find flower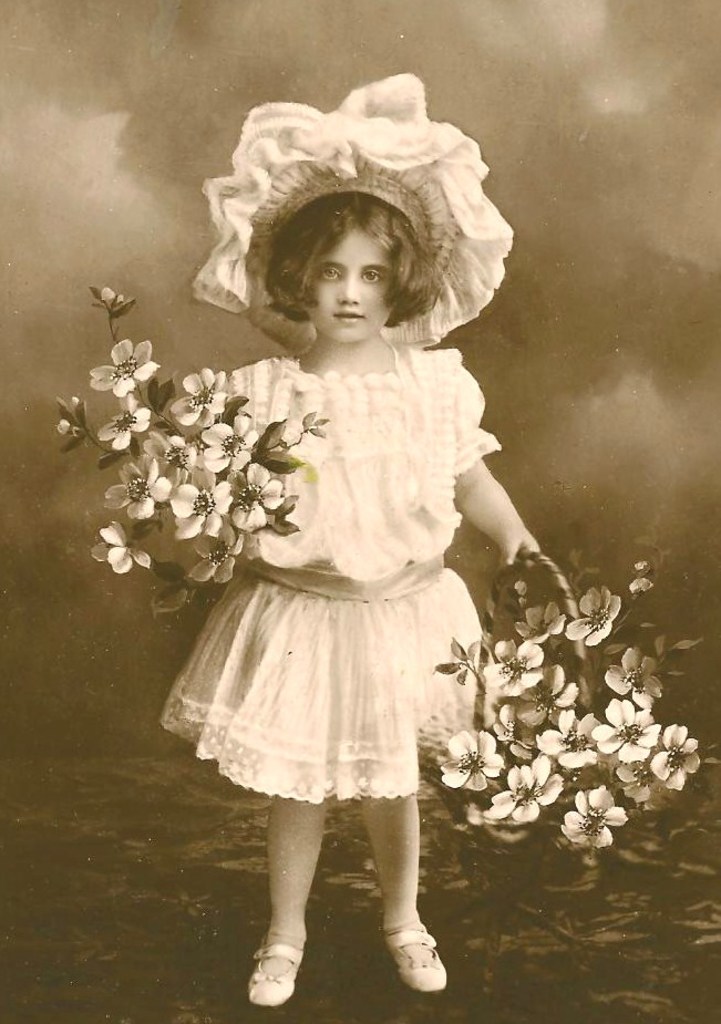
599, 639, 670, 710
